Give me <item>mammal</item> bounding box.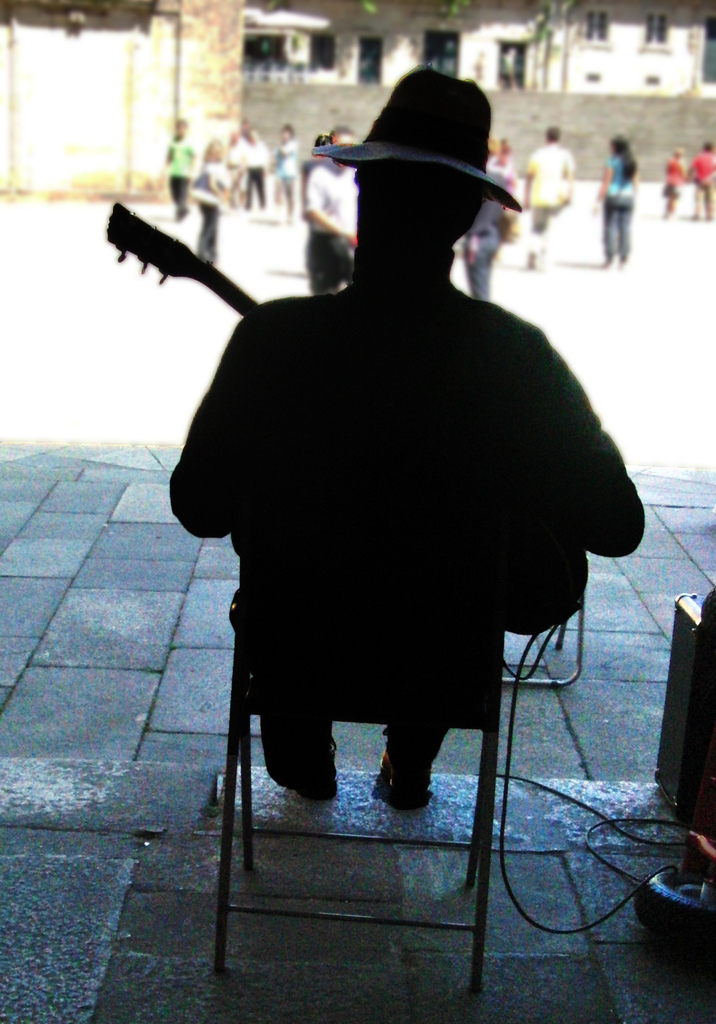
box=[501, 140, 518, 172].
